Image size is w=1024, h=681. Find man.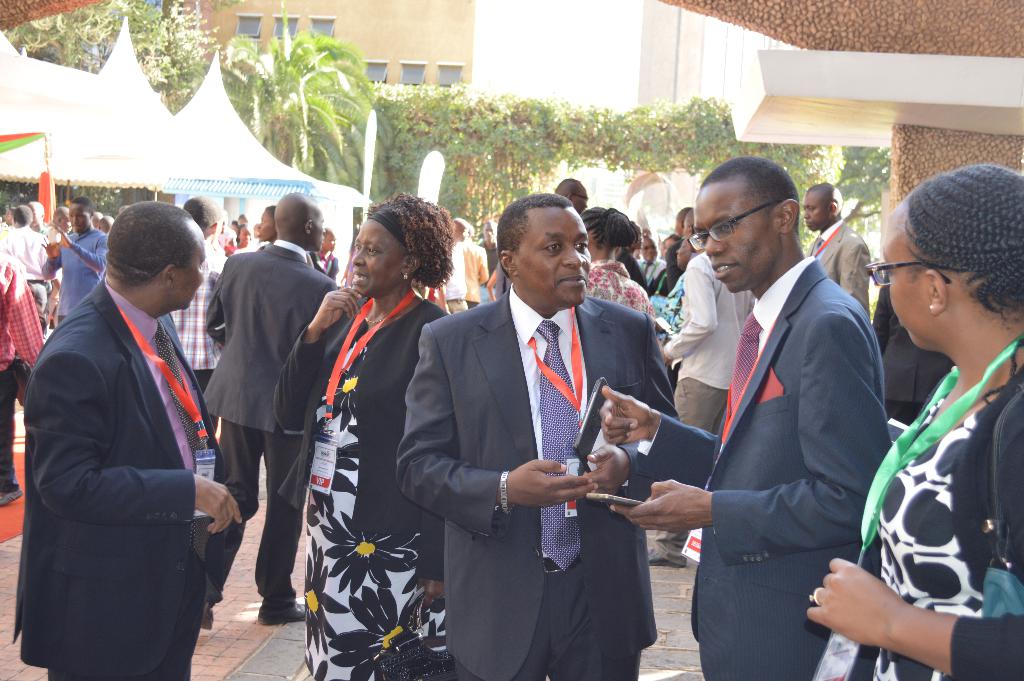
<bbox>873, 272, 956, 426</bbox>.
